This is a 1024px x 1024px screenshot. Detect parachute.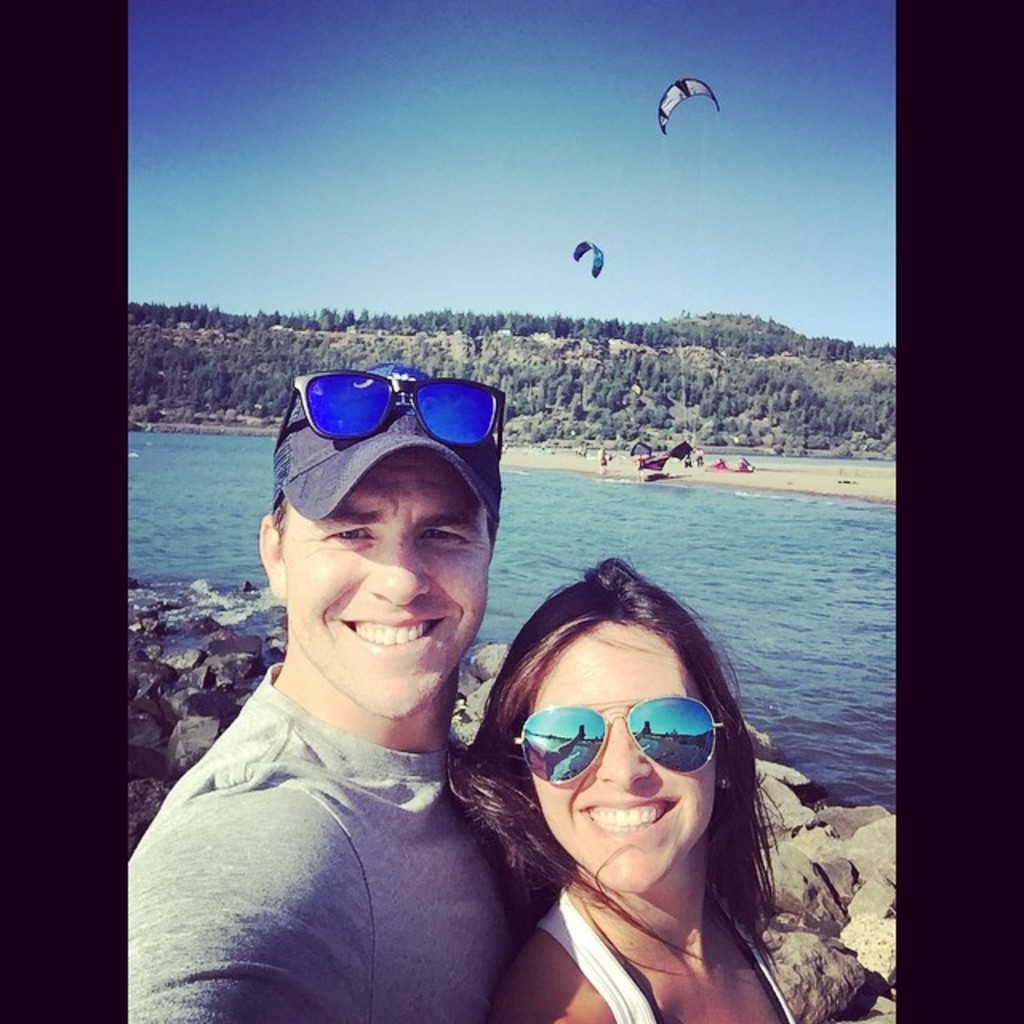
region(661, 83, 722, 141).
